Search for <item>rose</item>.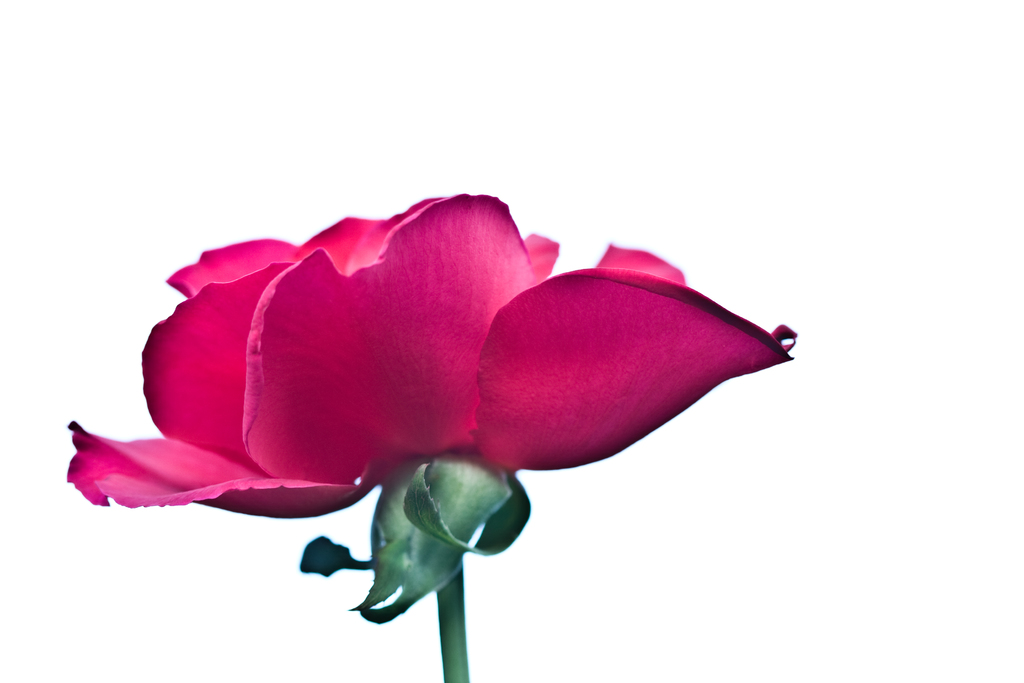
Found at box=[60, 186, 794, 522].
